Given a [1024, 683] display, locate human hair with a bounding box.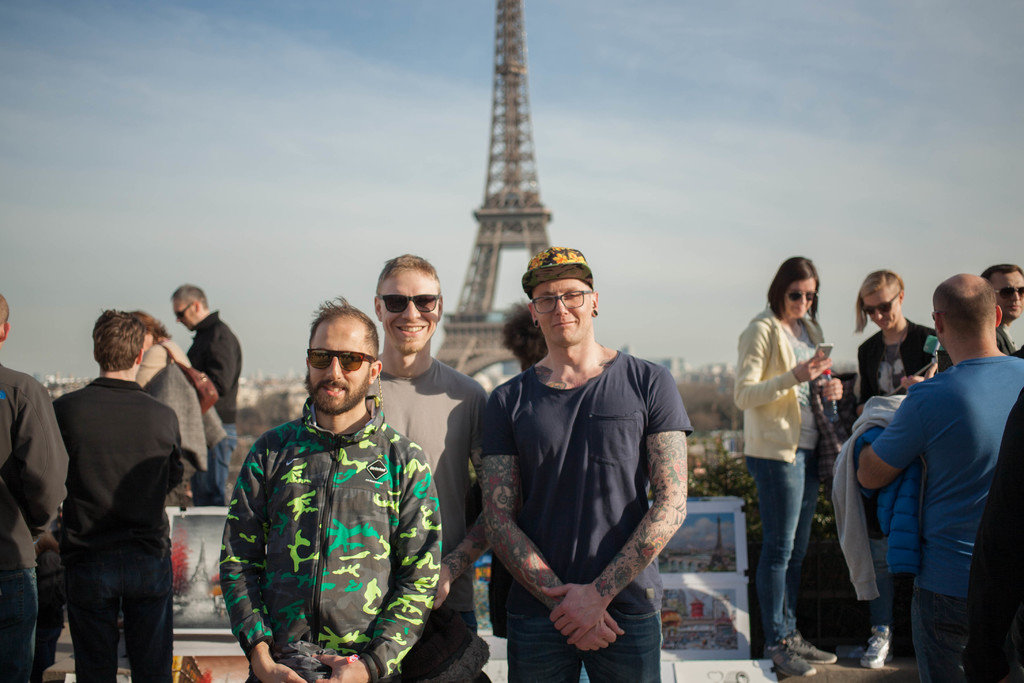
Located: (left=982, top=263, right=1023, bottom=283).
